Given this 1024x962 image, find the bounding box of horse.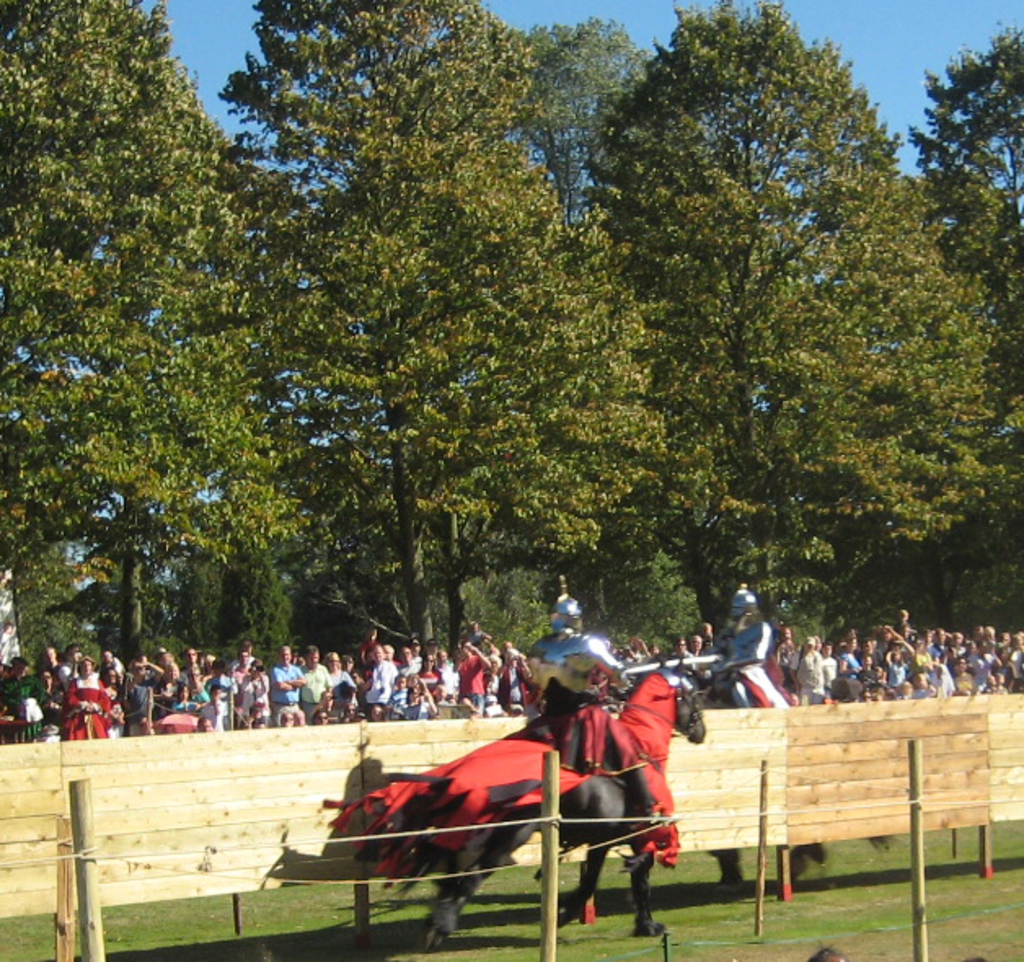
419 647 713 955.
